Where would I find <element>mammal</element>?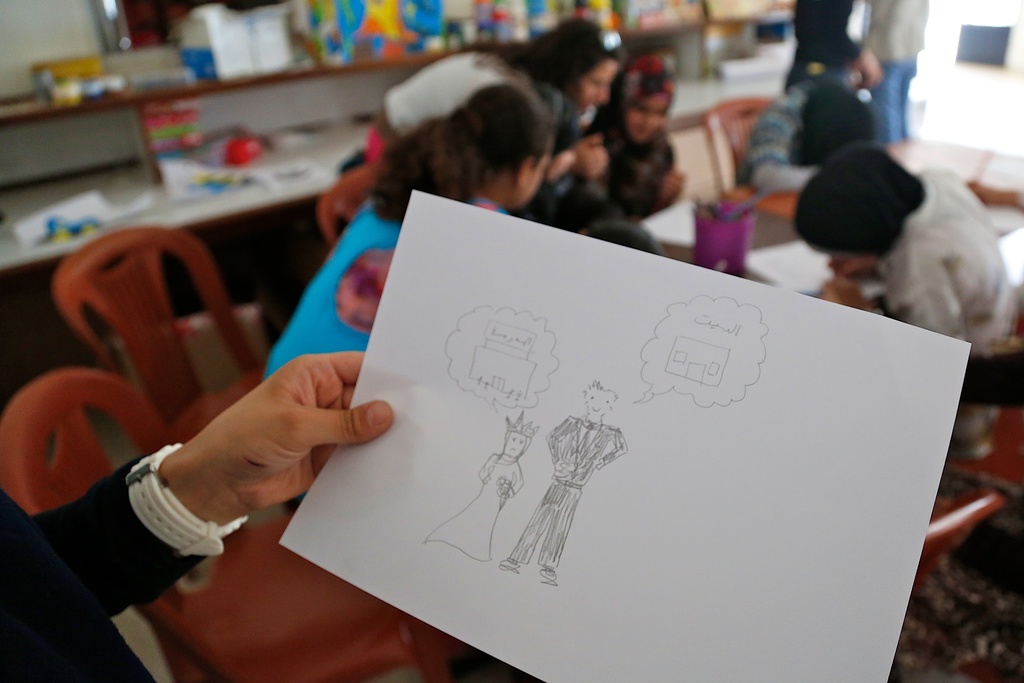
At <bbox>738, 74, 877, 192</bbox>.
